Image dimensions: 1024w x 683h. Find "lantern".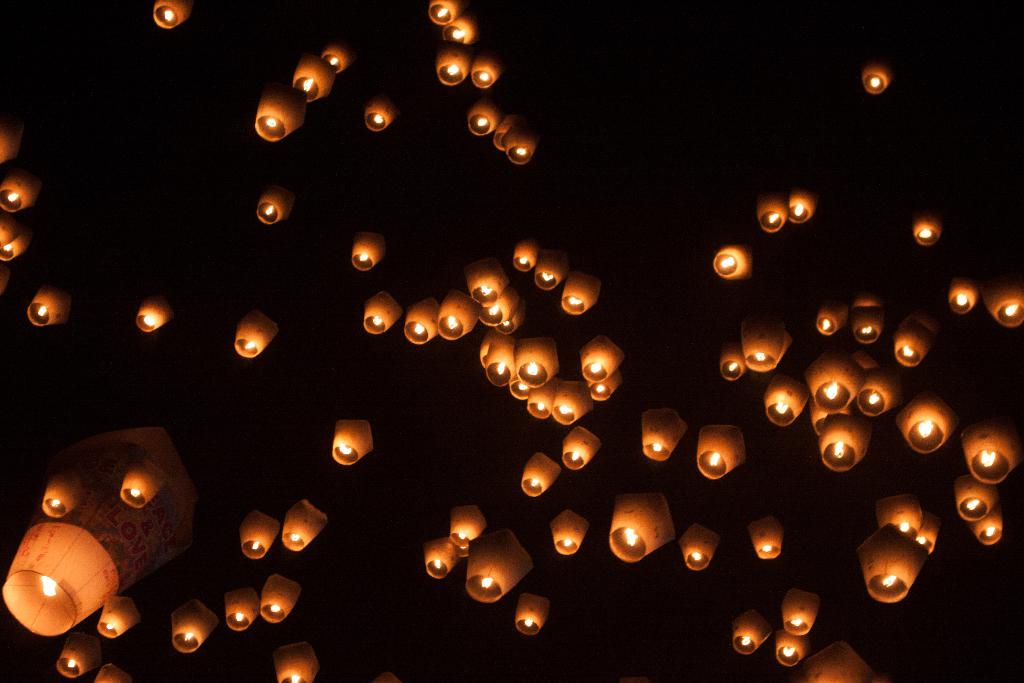
bbox=[514, 595, 550, 632].
